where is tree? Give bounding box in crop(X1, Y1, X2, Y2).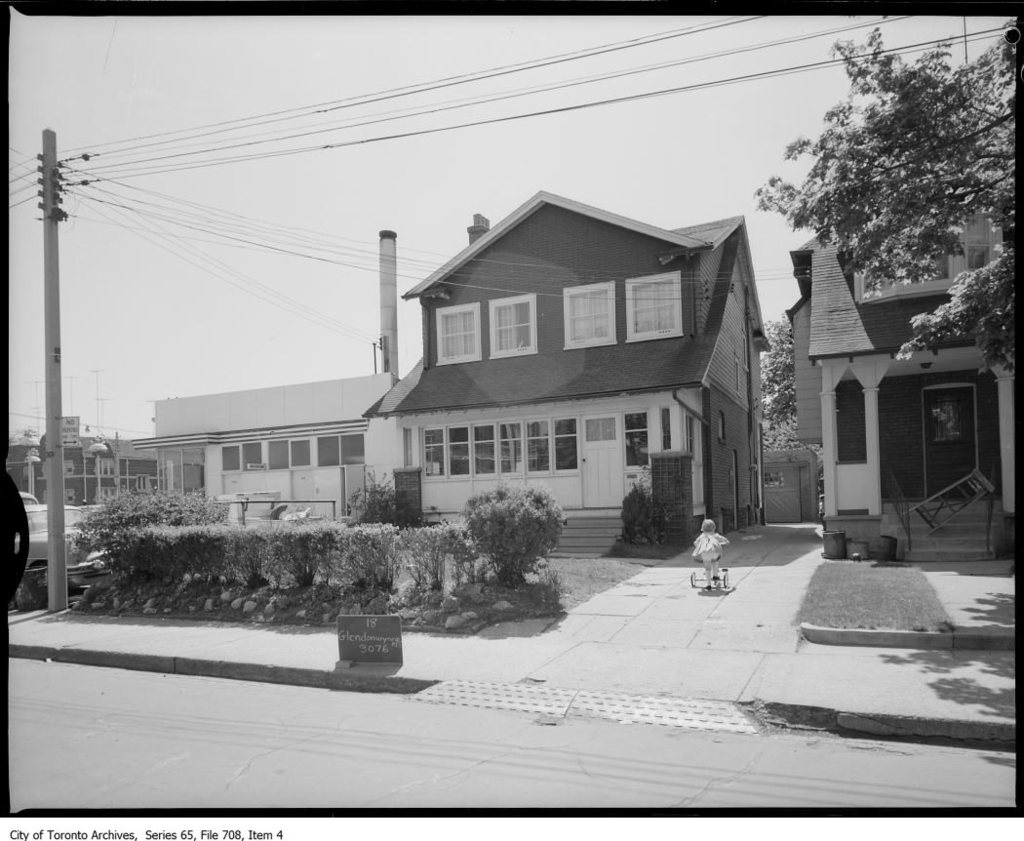
crop(755, 310, 798, 445).
